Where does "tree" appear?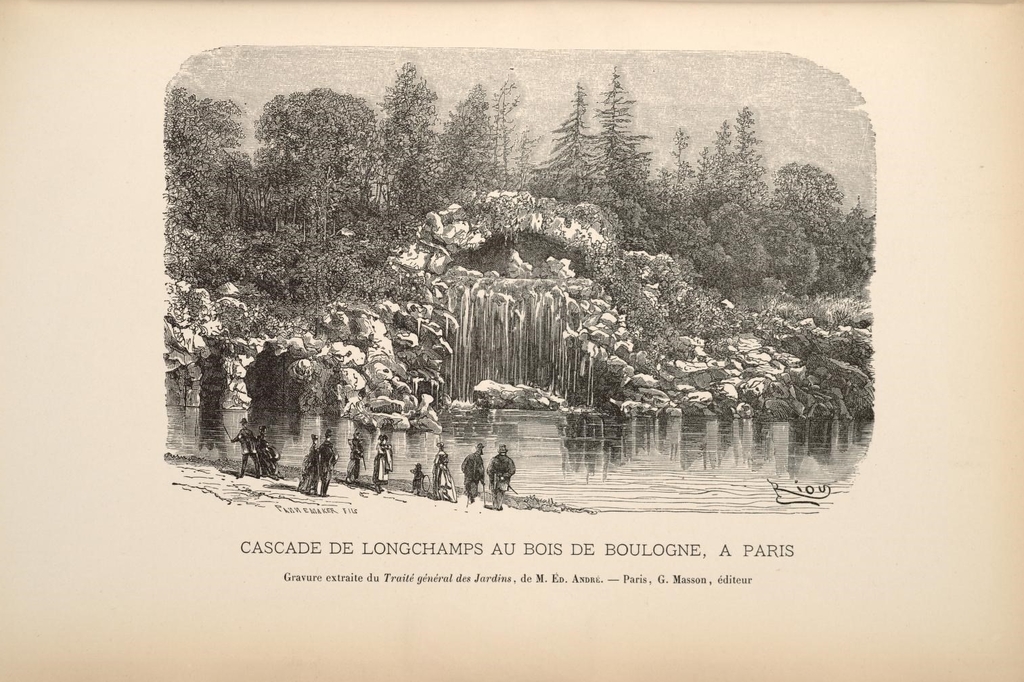
Appears at 690:142:711:209.
